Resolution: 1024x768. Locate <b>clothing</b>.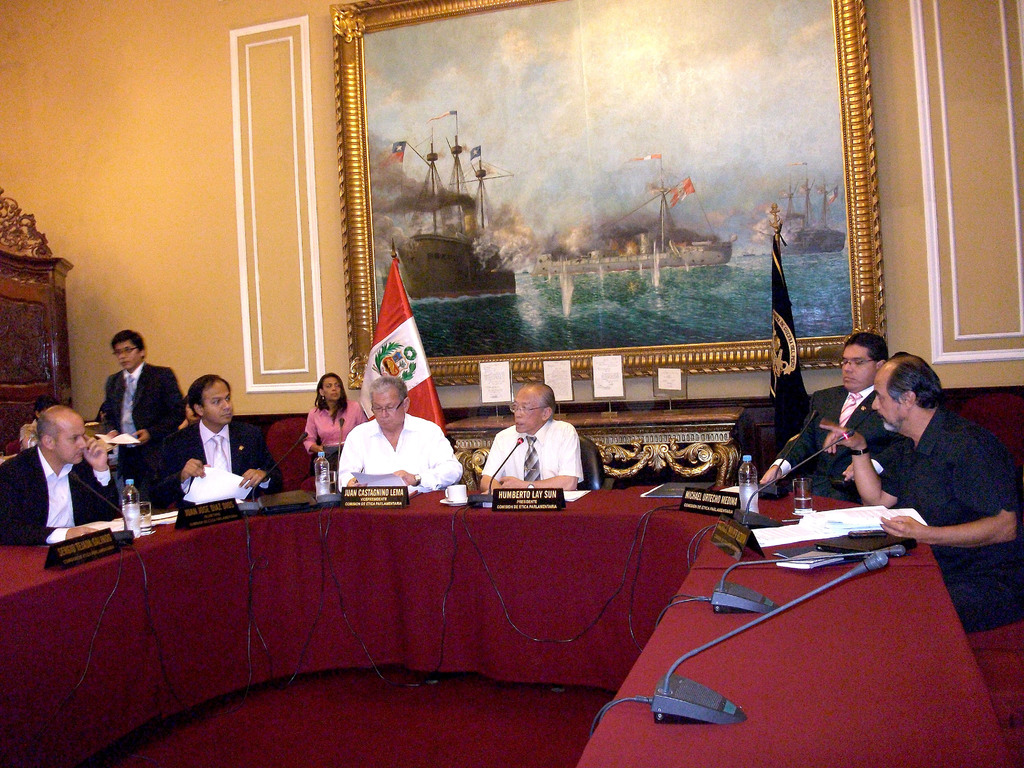
{"left": 881, "top": 408, "right": 1022, "bottom": 634}.
